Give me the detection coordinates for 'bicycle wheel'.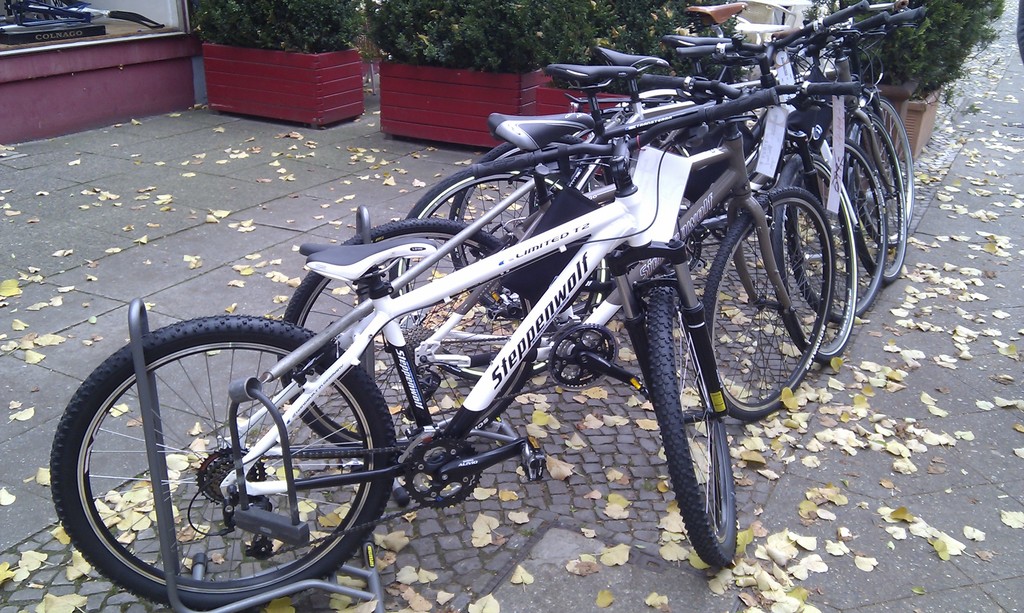
[left=644, top=283, right=738, bottom=571].
